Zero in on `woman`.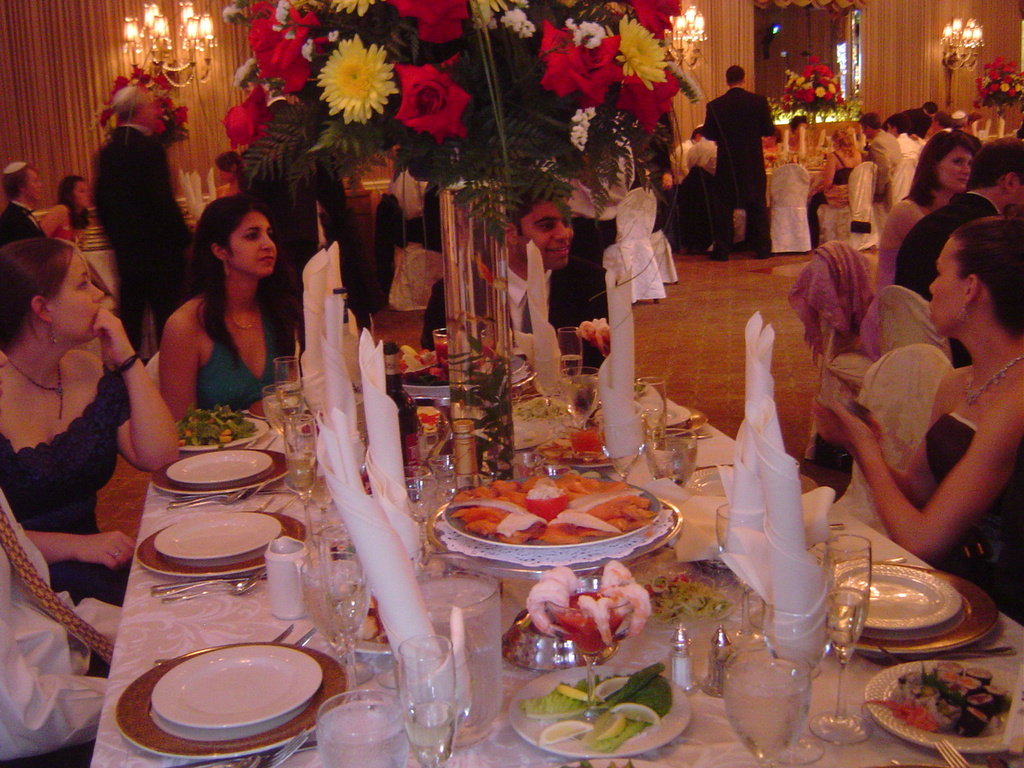
Zeroed in: (37,171,94,245).
